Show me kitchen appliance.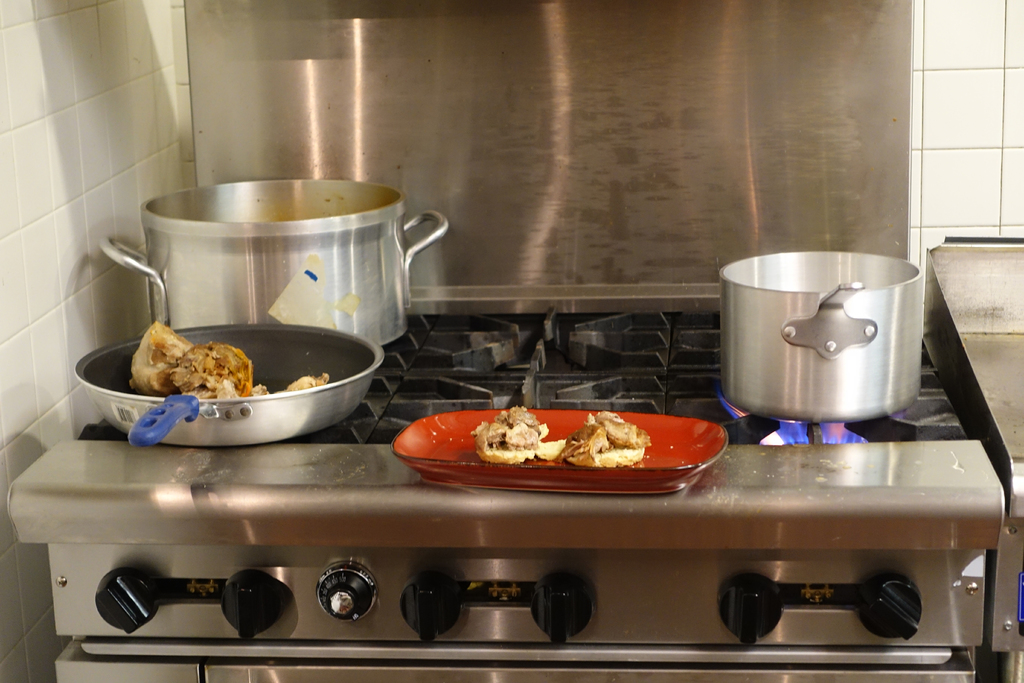
kitchen appliance is here: 397:407:724:489.
